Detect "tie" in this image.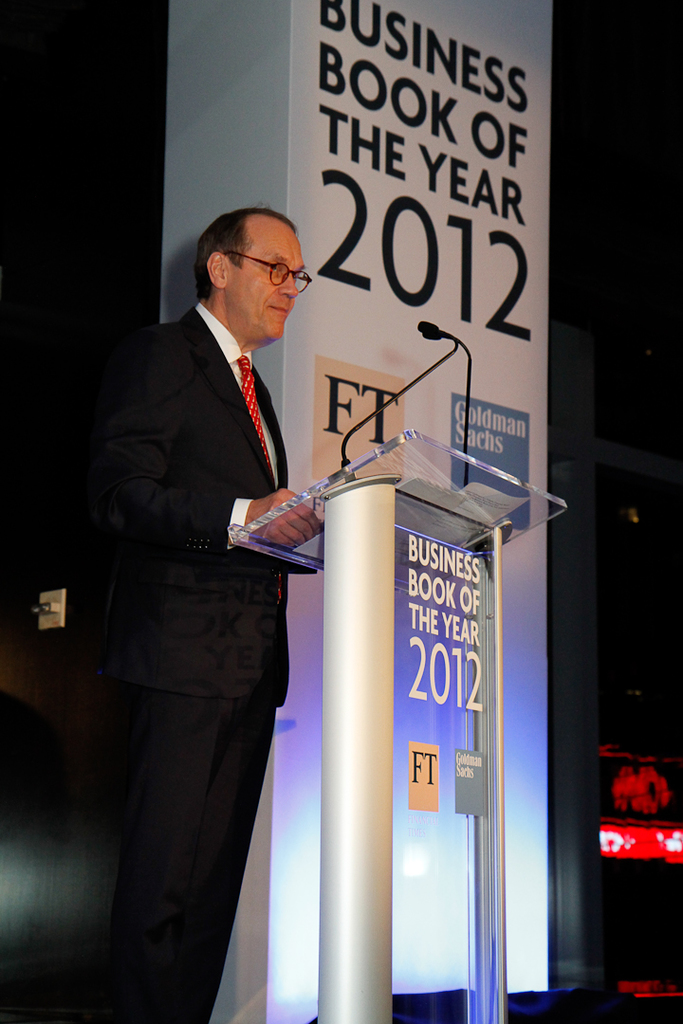
Detection: <bbox>240, 355, 268, 466</bbox>.
